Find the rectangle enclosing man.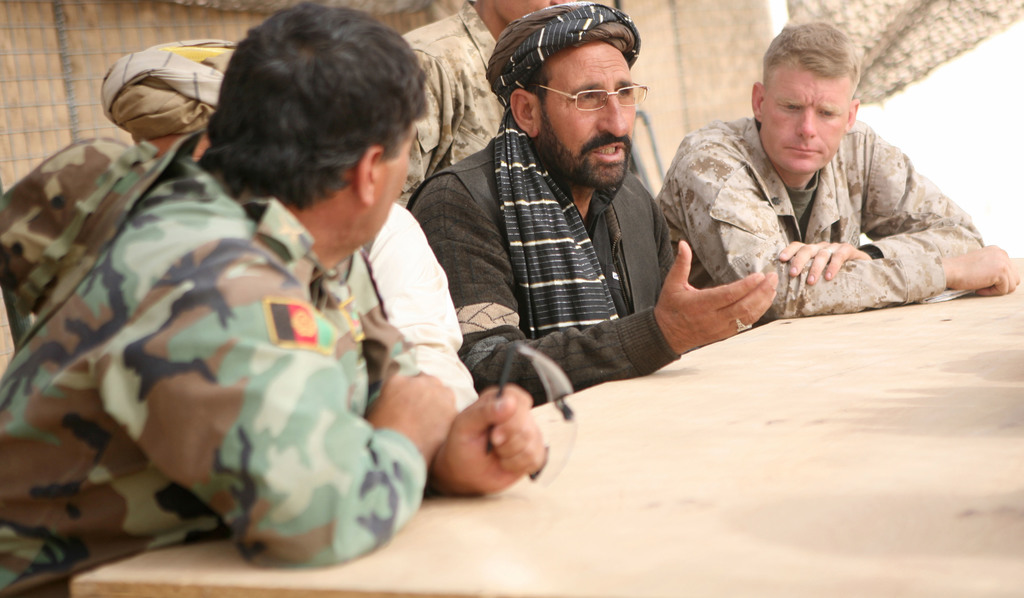
{"x1": 661, "y1": 38, "x2": 1006, "y2": 360}.
